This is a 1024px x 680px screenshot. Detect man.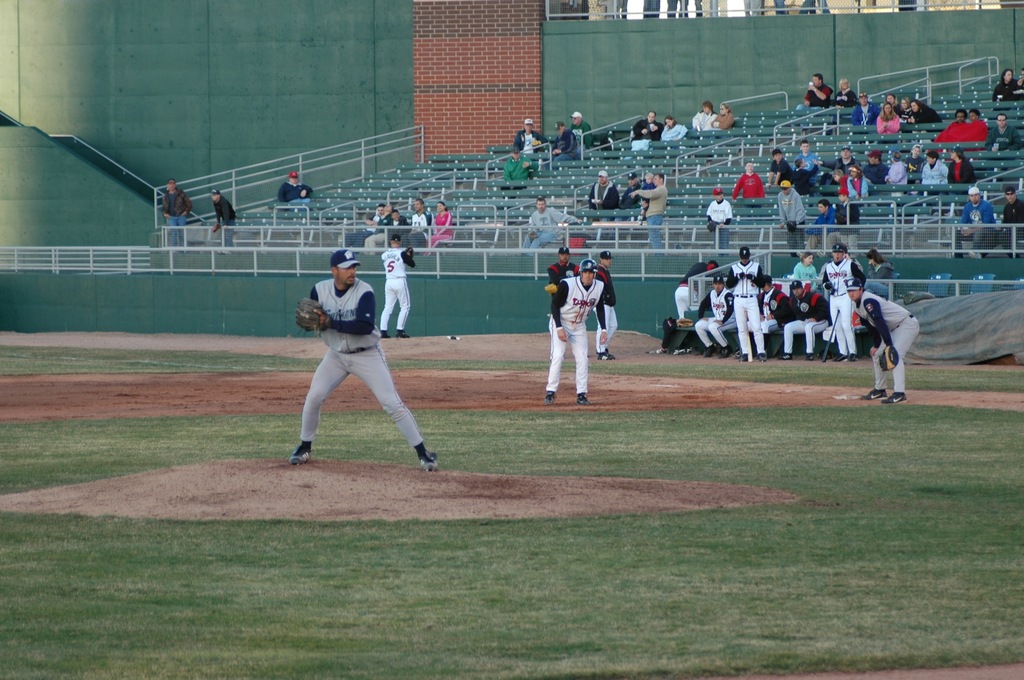
box(379, 232, 414, 337).
